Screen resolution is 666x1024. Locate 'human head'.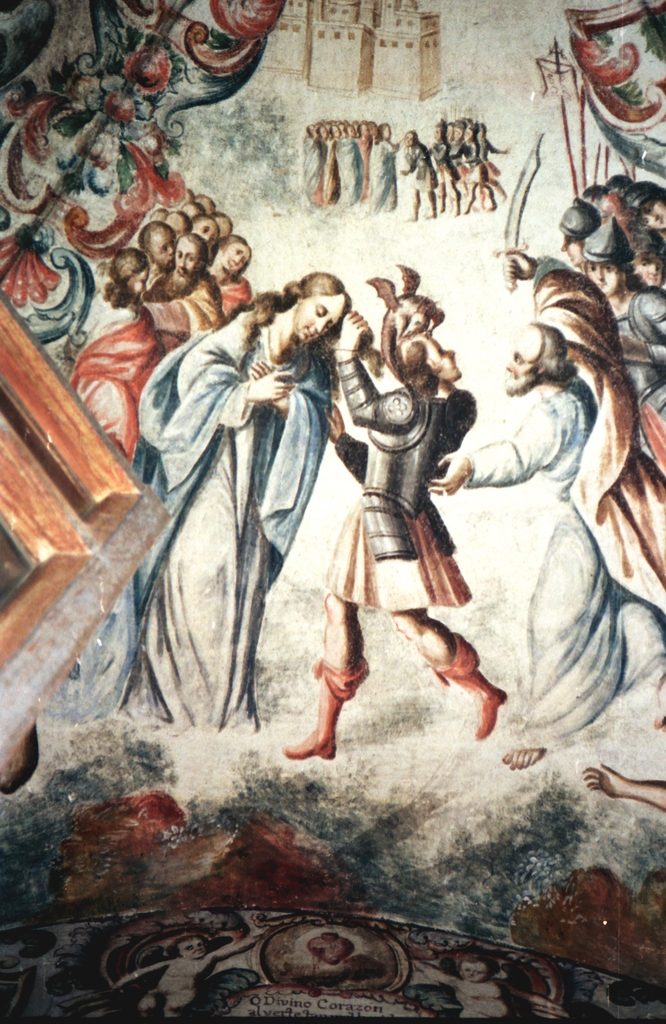
(453,952,497,986).
